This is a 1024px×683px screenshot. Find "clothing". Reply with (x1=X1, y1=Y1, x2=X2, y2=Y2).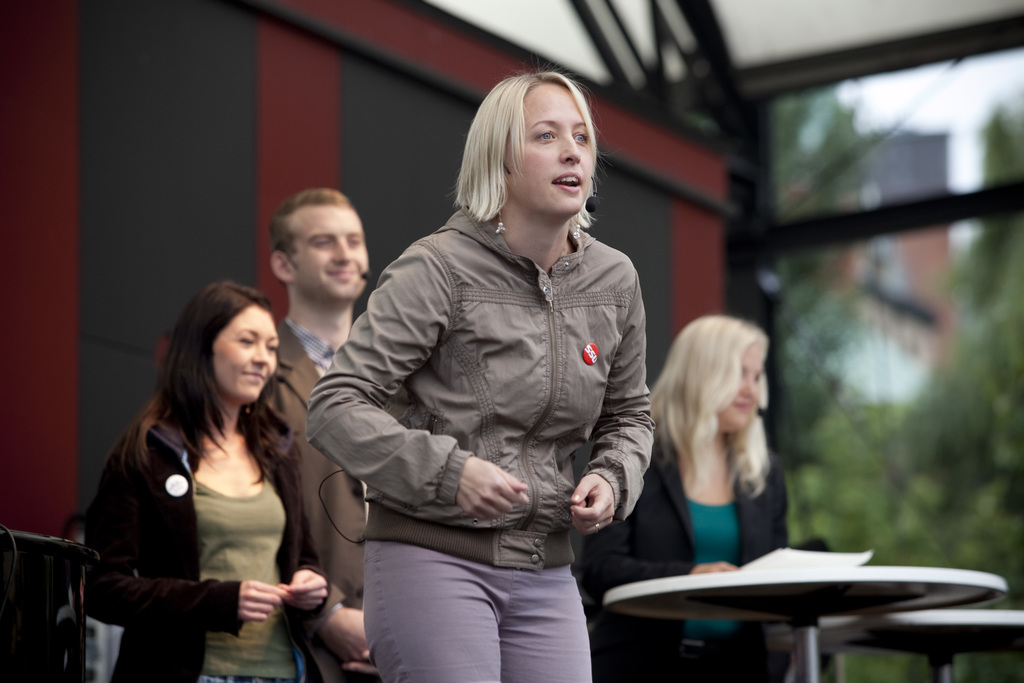
(x1=93, y1=352, x2=321, y2=668).
